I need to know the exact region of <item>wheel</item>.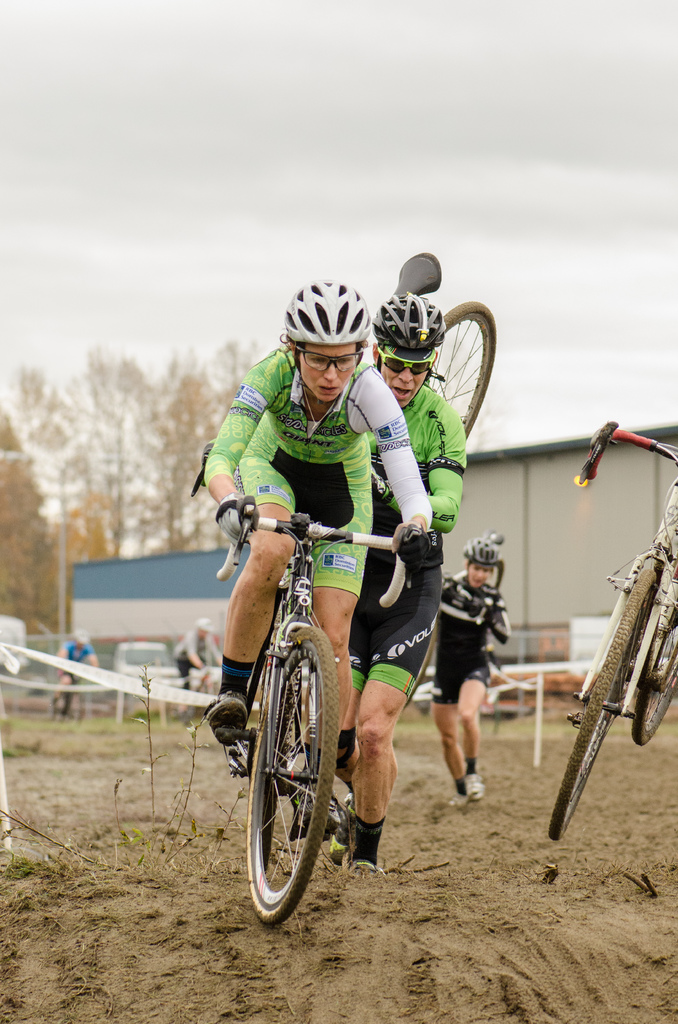
Region: 636, 603, 677, 745.
